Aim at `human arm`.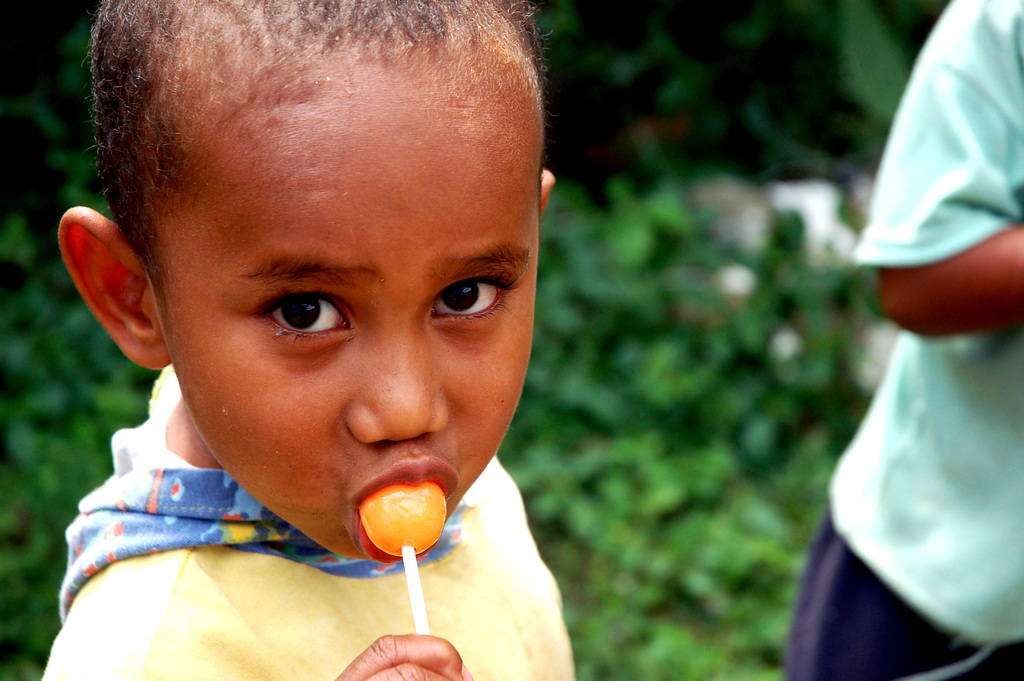
Aimed at 335,645,473,680.
